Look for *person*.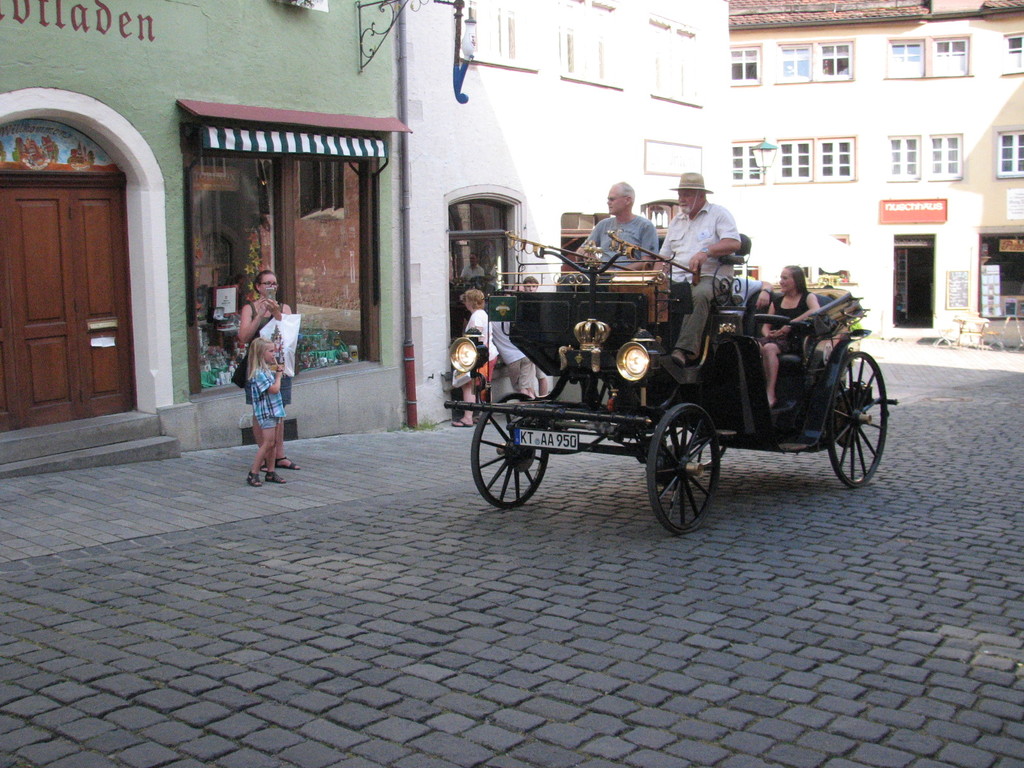
Found: select_region(243, 339, 286, 483).
